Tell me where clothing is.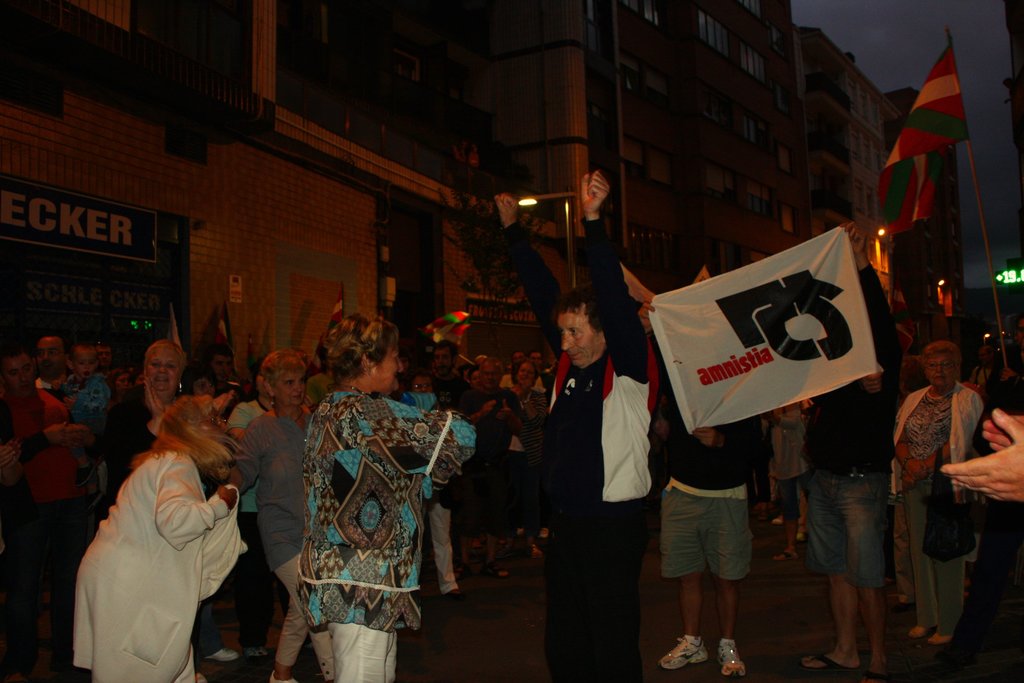
clothing is at Rect(665, 354, 758, 575).
